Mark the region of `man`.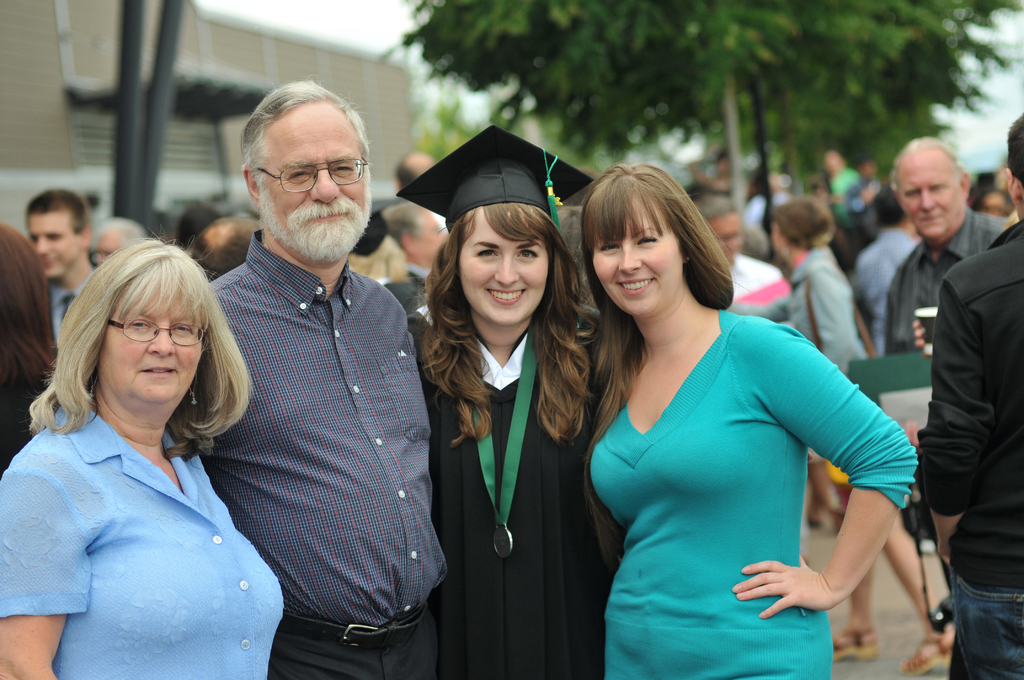
Region: select_region(166, 81, 449, 679).
